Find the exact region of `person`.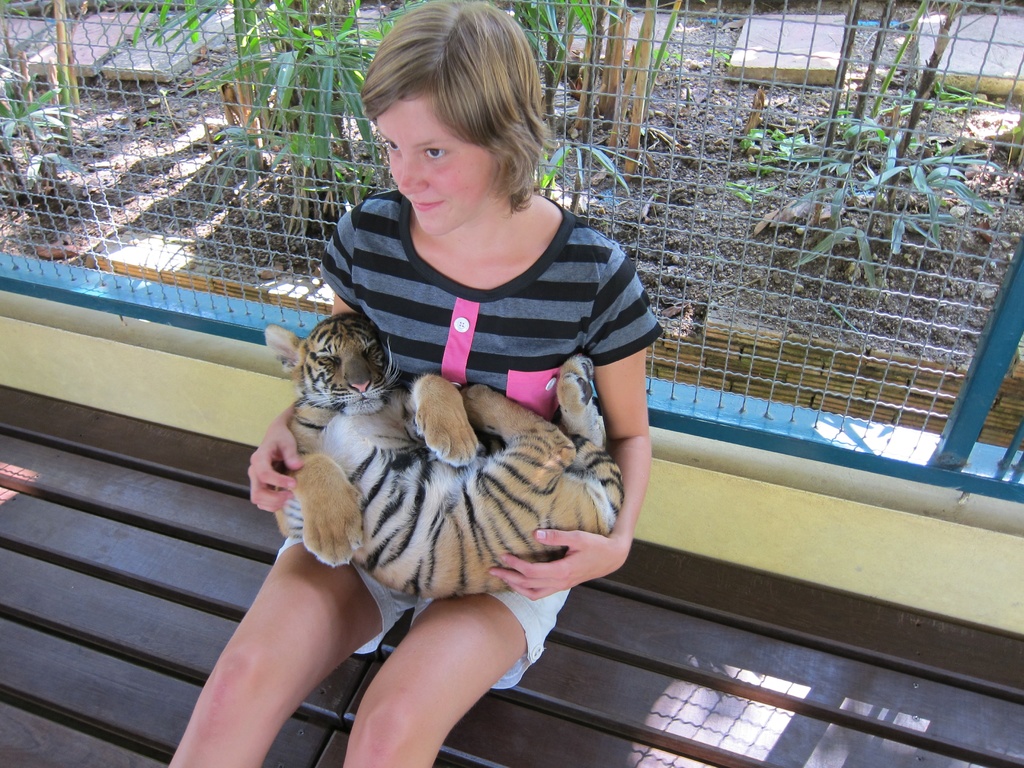
Exact region: rect(158, 0, 672, 767).
